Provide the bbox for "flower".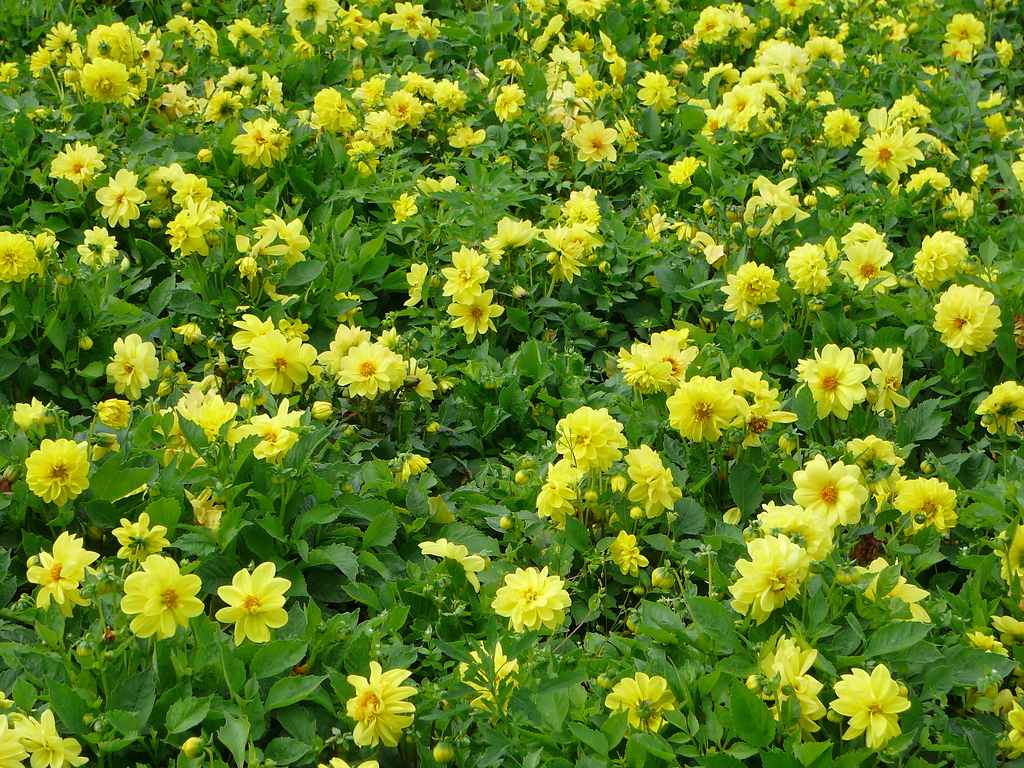
730, 400, 799, 445.
